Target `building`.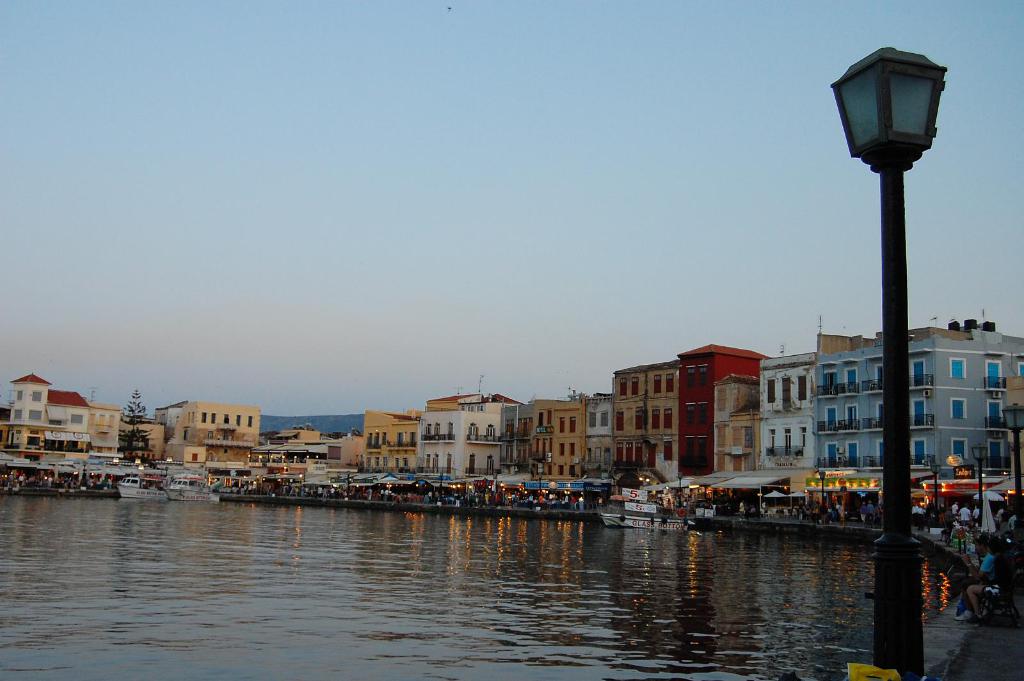
Target region: locate(813, 321, 1023, 482).
